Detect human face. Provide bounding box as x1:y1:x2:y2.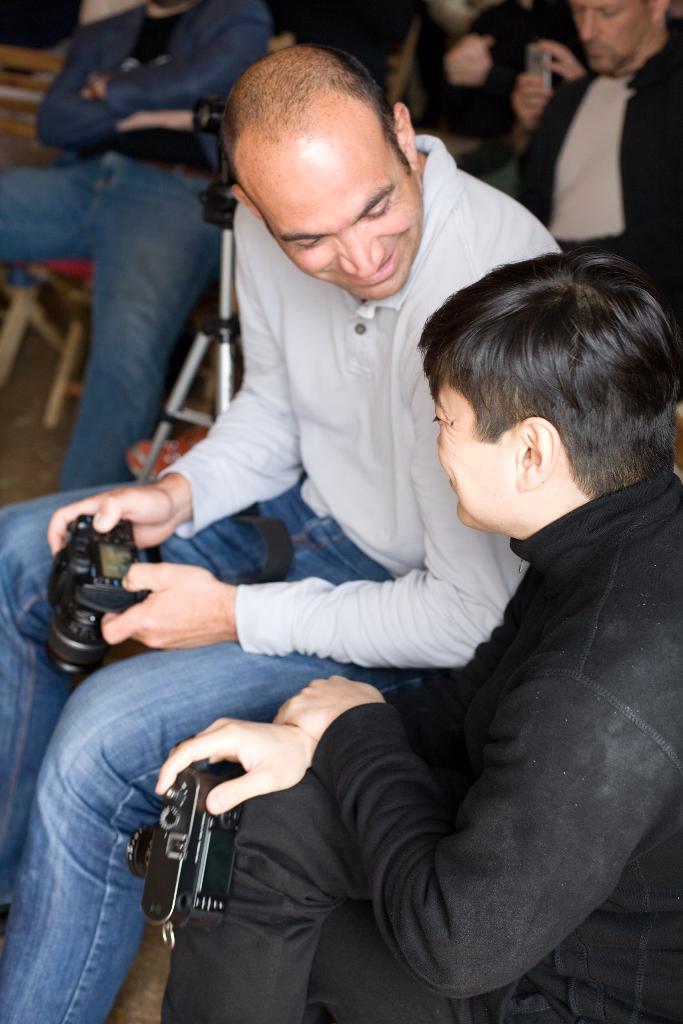
429:370:506:532.
